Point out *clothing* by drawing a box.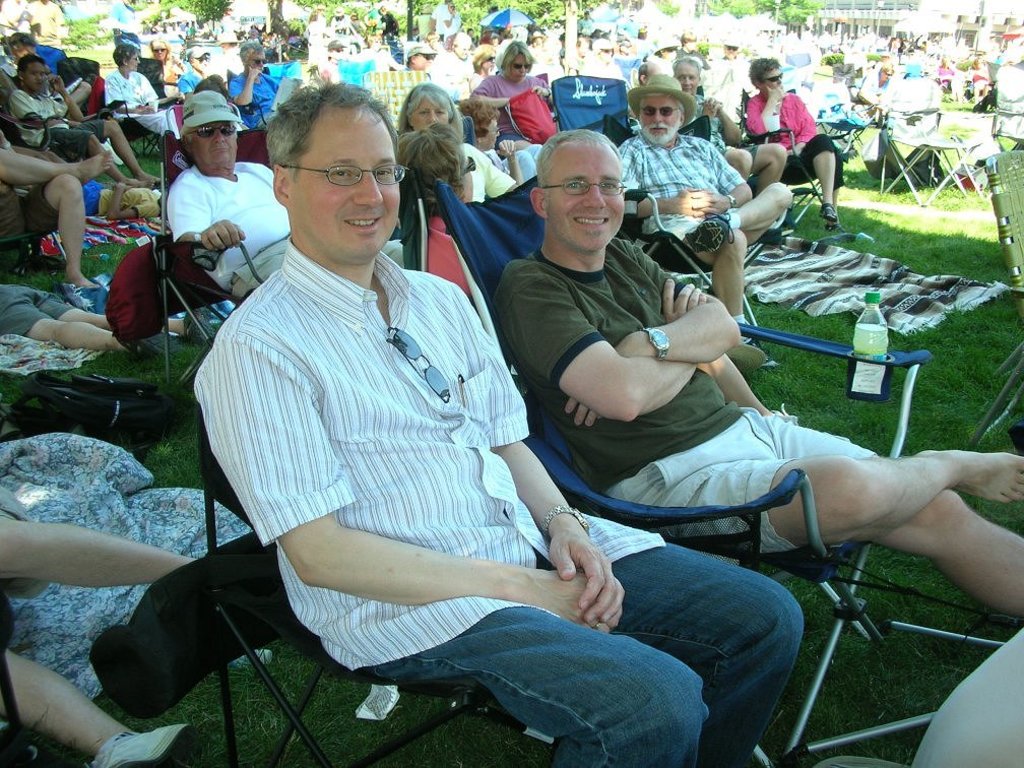
<bbox>465, 76, 579, 121</bbox>.
